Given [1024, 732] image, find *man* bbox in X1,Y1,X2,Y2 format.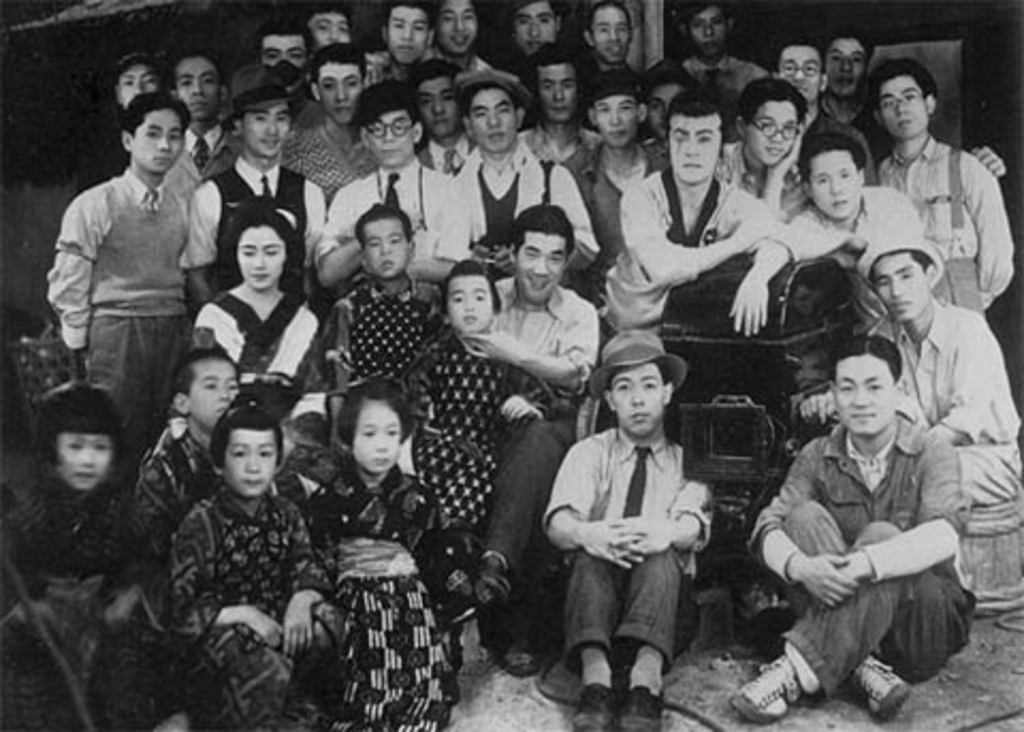
365,0,446,77.
